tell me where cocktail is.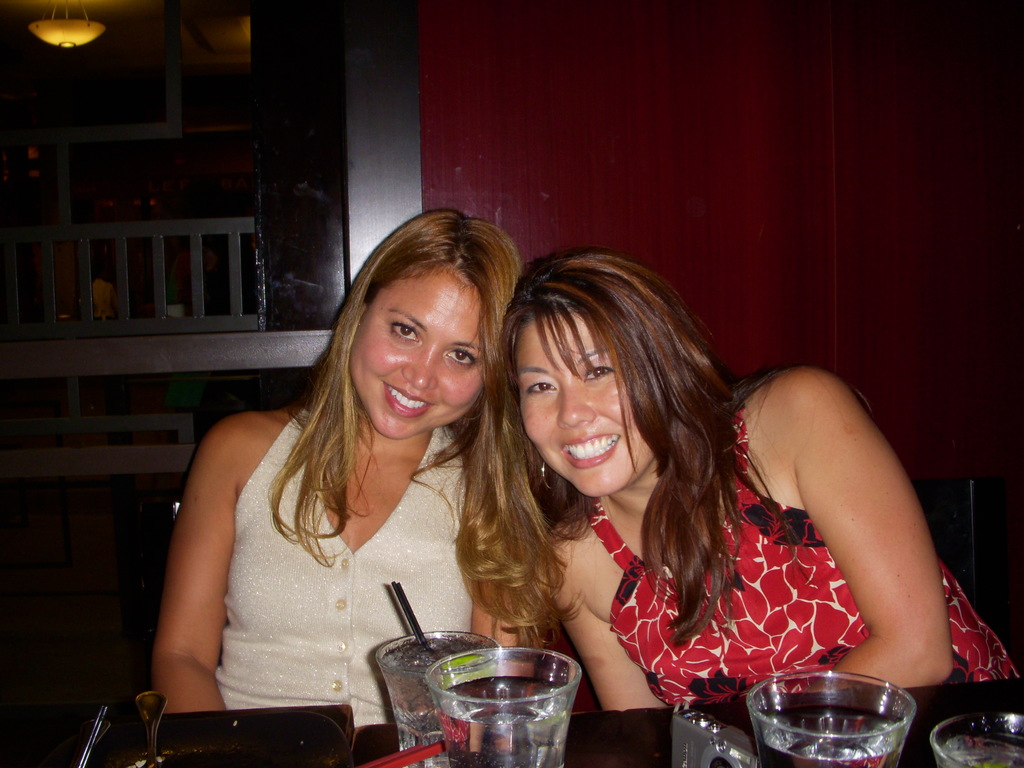
cocktail is at [749, 659, 922, 767].
